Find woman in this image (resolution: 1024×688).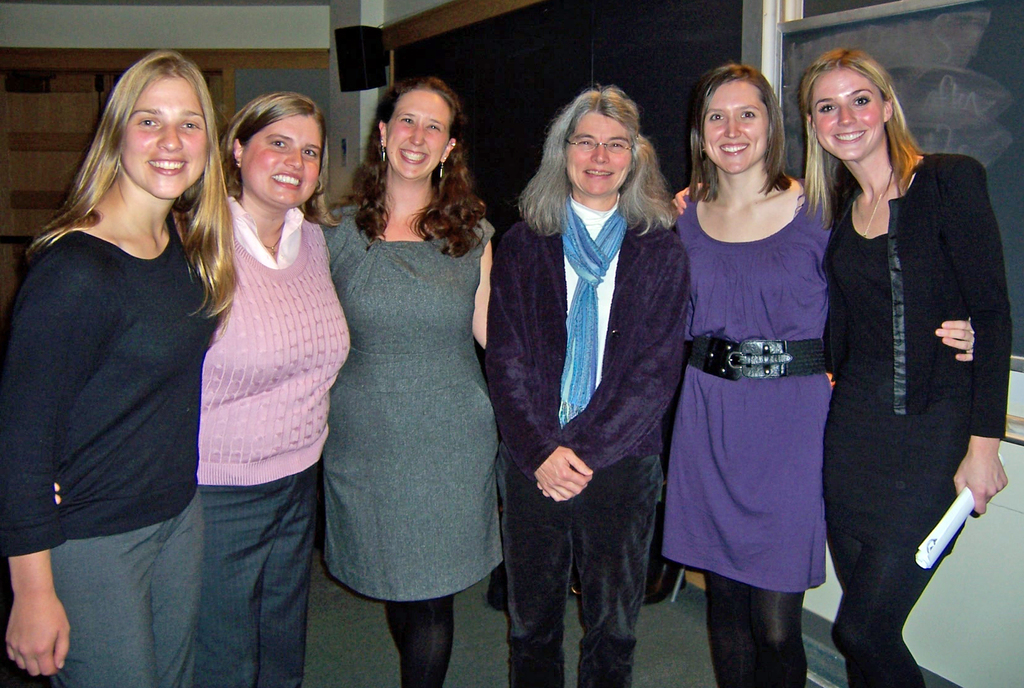
left=675, top=45, right=1010, bottom=687.
